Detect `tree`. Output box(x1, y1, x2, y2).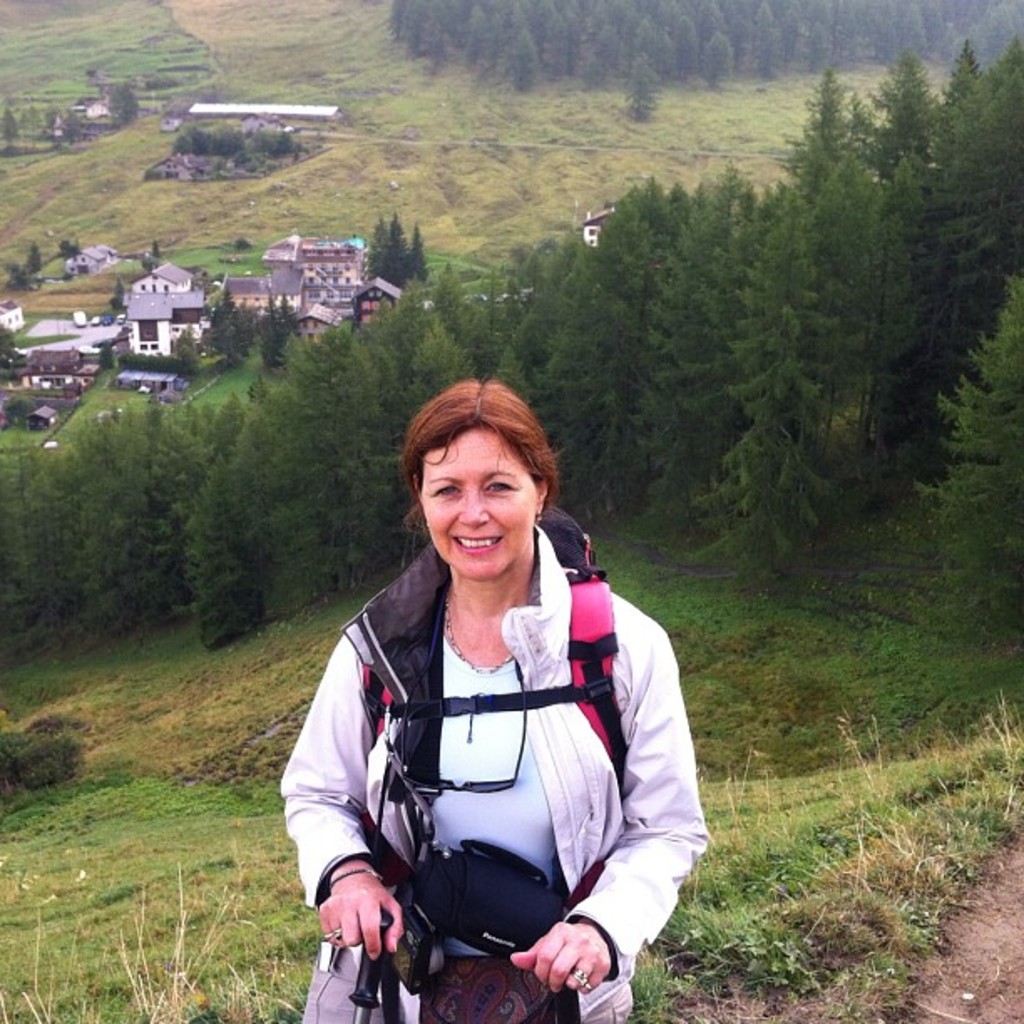
box(502, 40, 542, 84).
